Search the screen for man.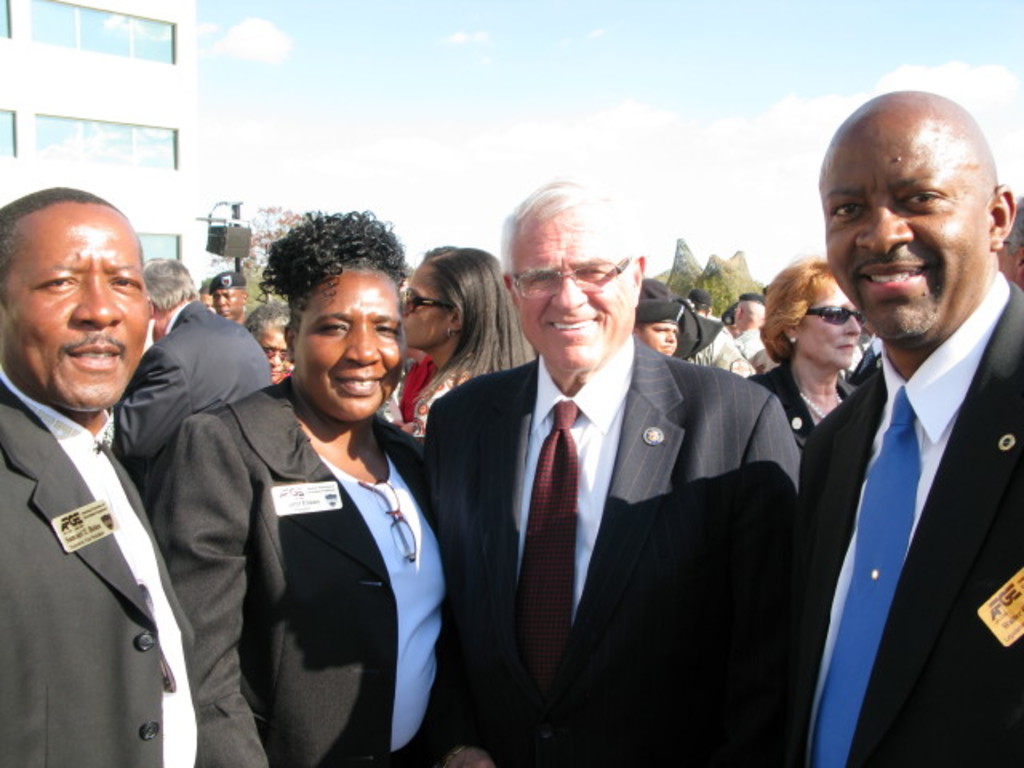
Found at x1=110 y1=259 x2=278 y2=493.
